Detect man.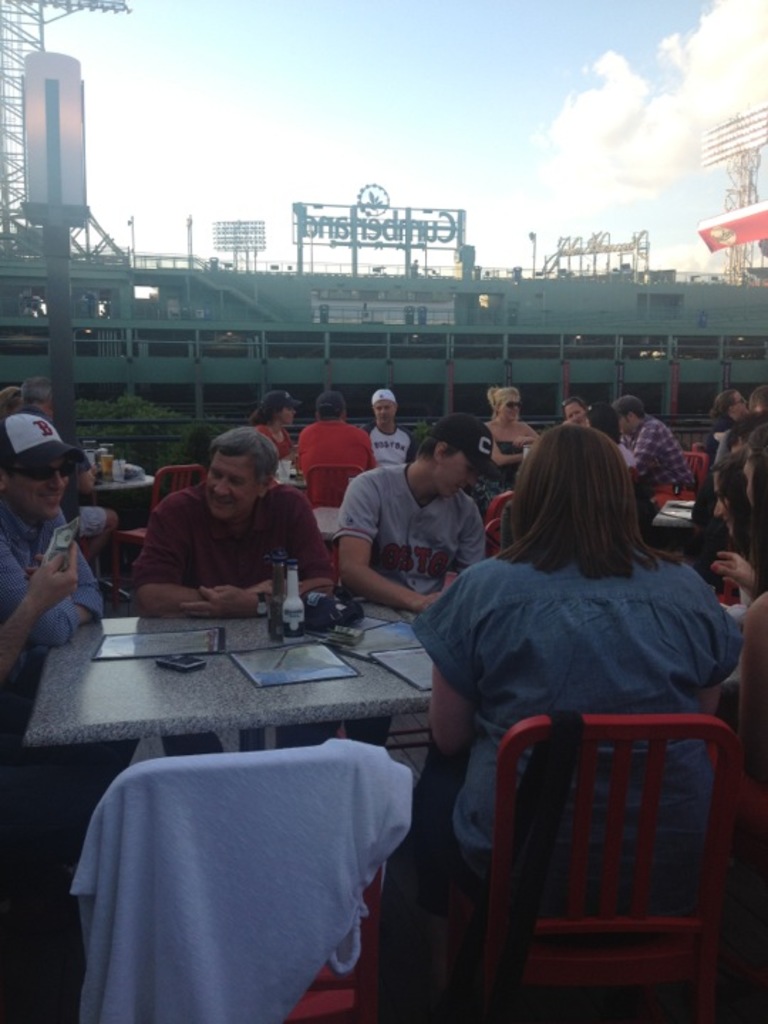
Detected at l=137, t=422, r=364, b=764.
